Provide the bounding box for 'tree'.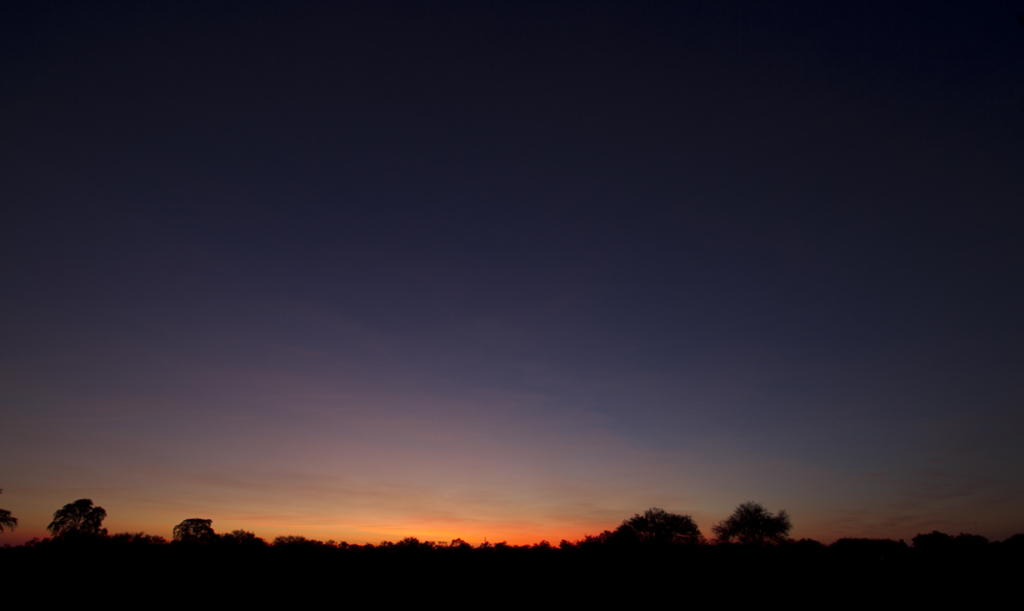
<bbox>728, 499, 800, 563</bbox>.
